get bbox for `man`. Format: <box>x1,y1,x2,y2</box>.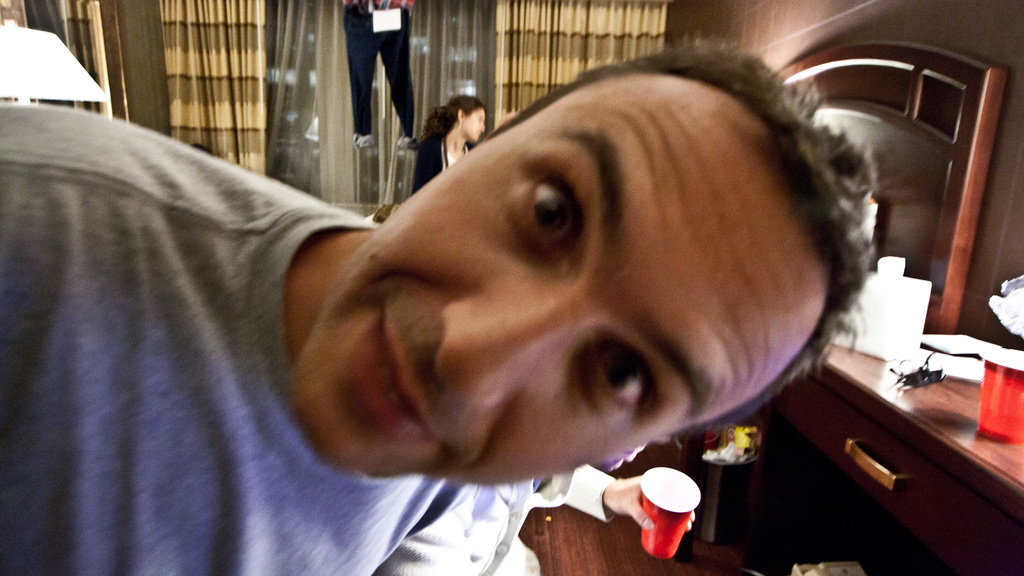
<box>101,29,933,557</box>.
